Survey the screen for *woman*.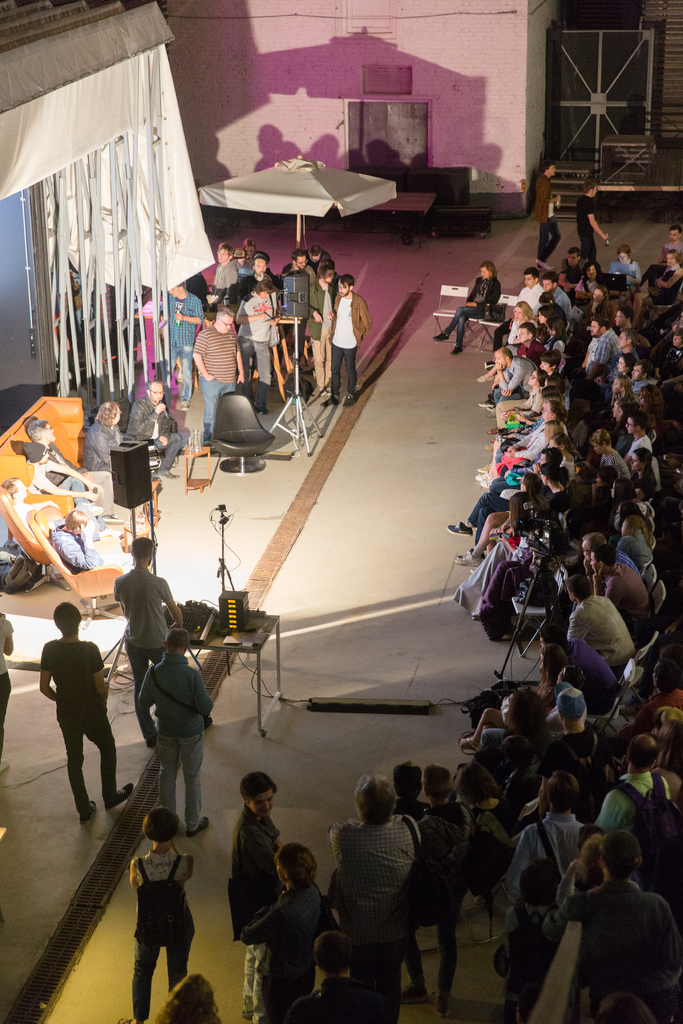
Survey found: crop(118, 809, 199, 1022).
